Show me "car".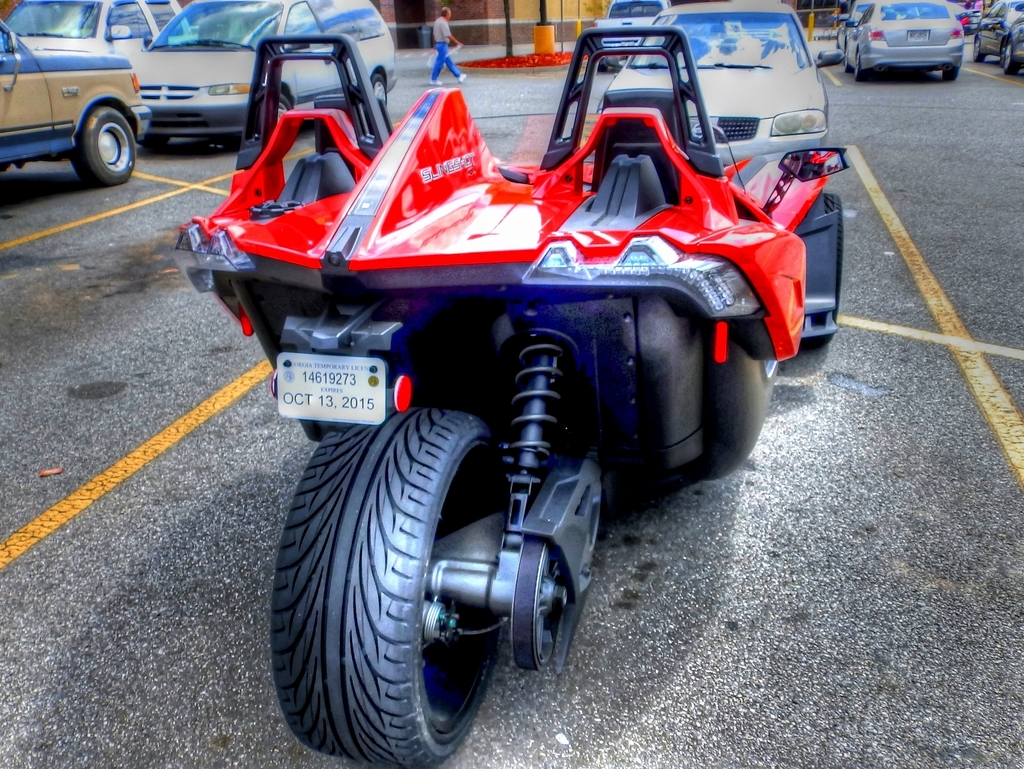
"car" is here: x1=138 y1=0 x2=399 y2=150.
